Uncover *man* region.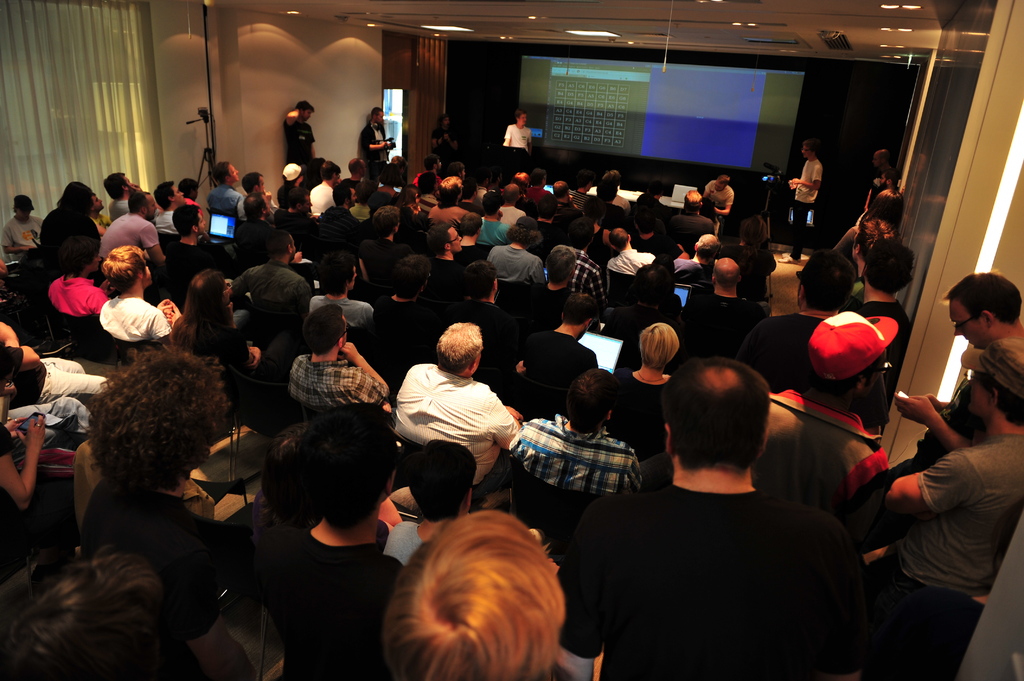
Uncovered: region(360, 106, 389, 167).
